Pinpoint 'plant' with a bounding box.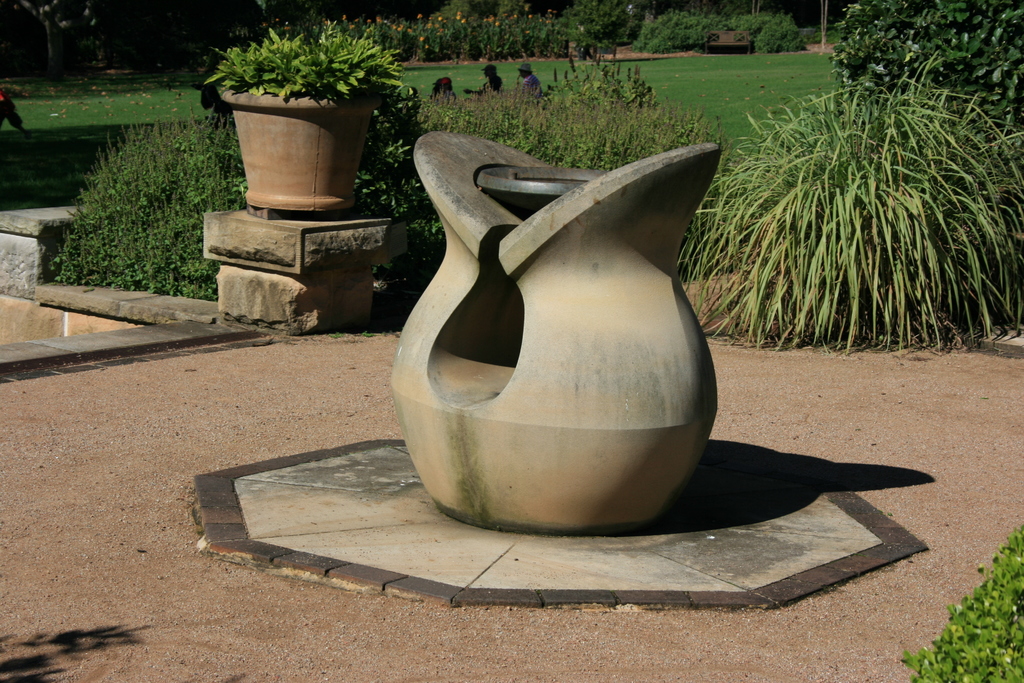
<box>753,18,806,59</box>.
